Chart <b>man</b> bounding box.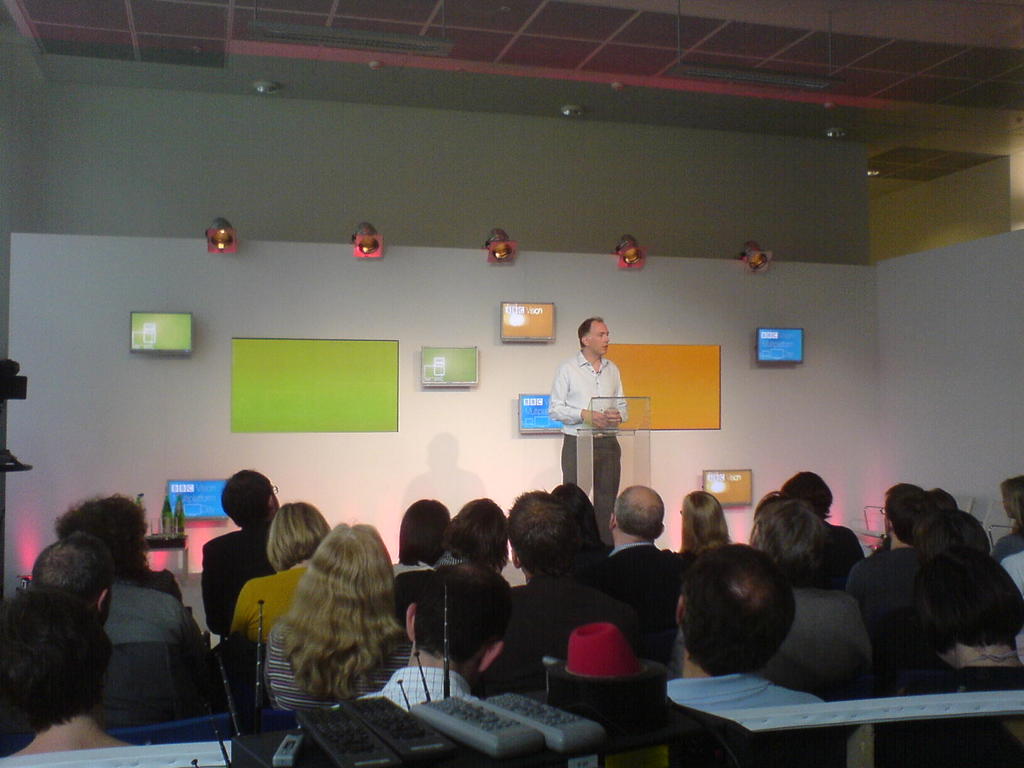
Charted: (x1=353, y1=561, x2=515, y2=708).
